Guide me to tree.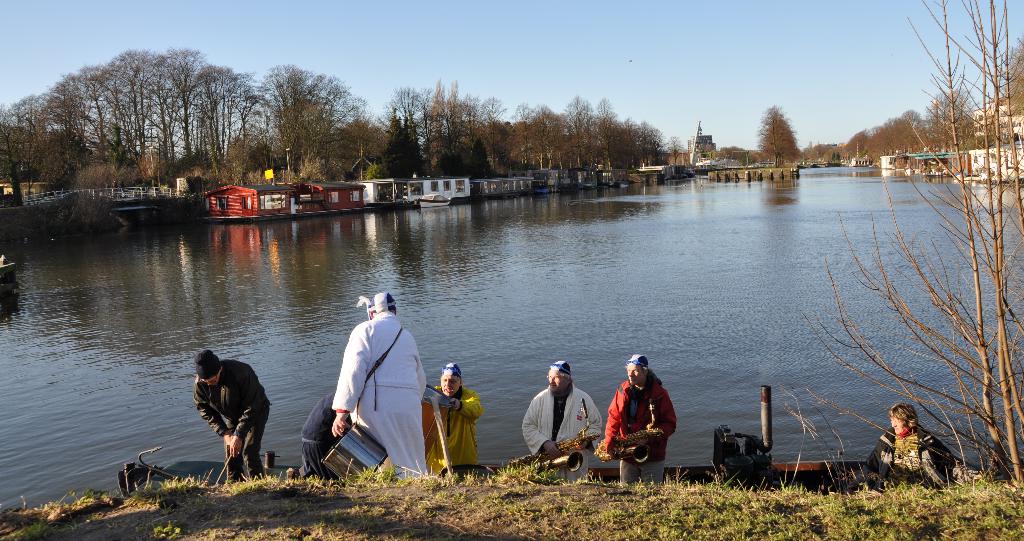
Guidance: [left=316, top=92, right=379, bottom=177].
